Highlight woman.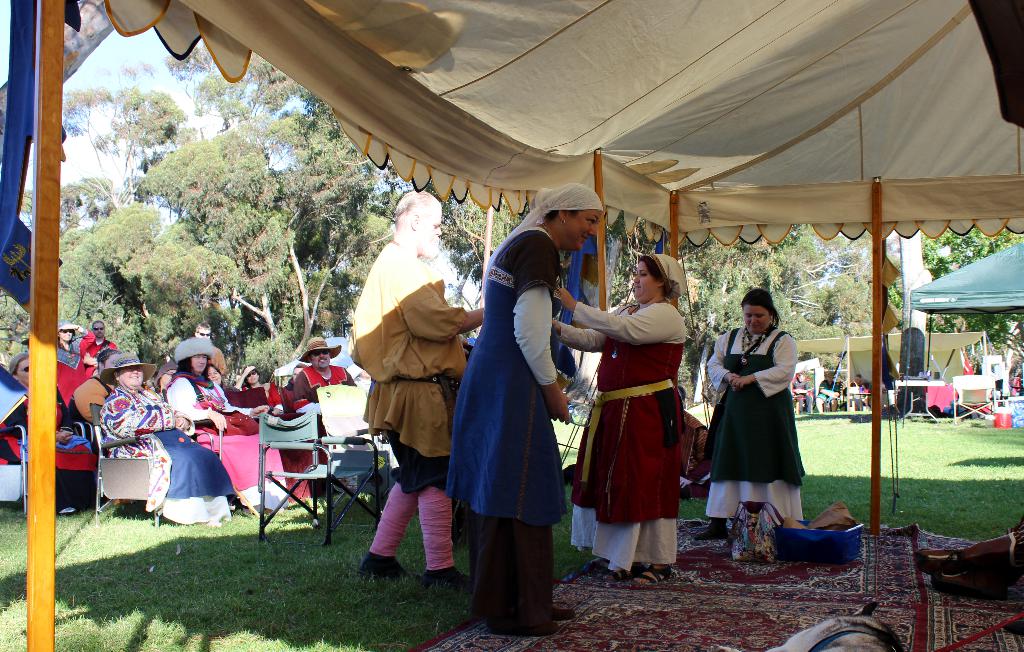
Highlighted region: (203,364,225,392).
